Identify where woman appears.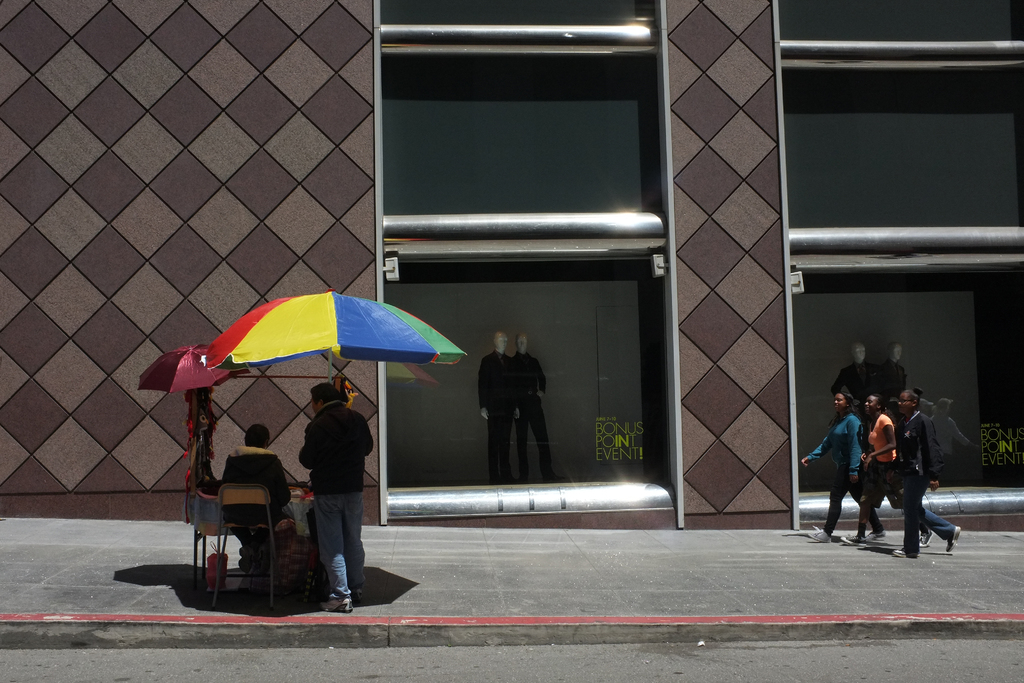
Appears at l=836, t=389, r=931, b=554.
